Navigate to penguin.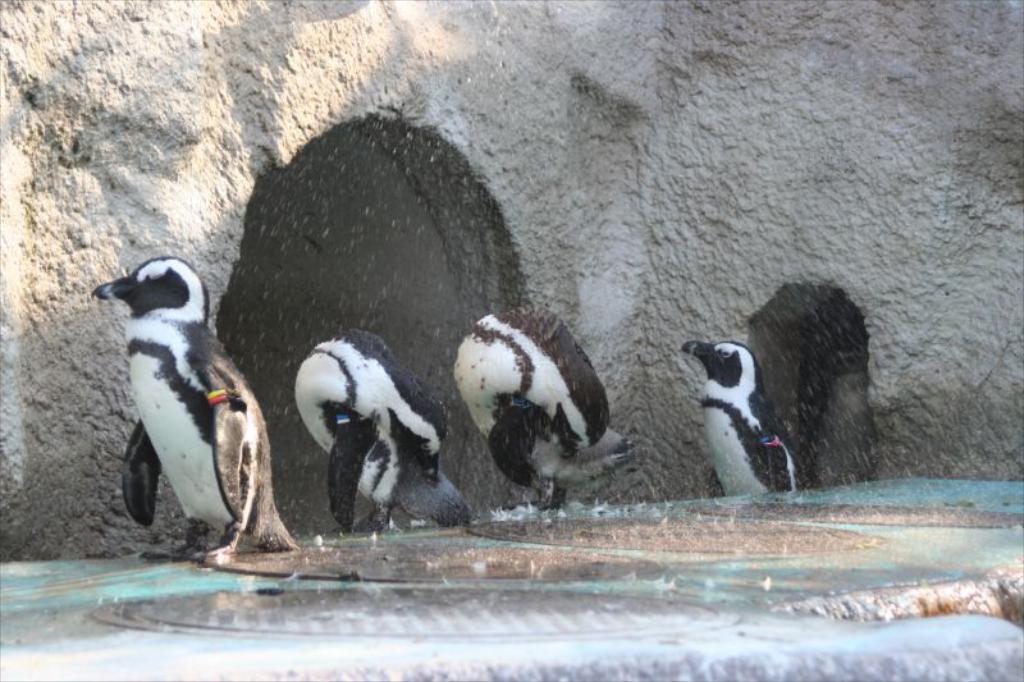
Navigation target: x1=288 y1=308 x2=476 y2=528.
